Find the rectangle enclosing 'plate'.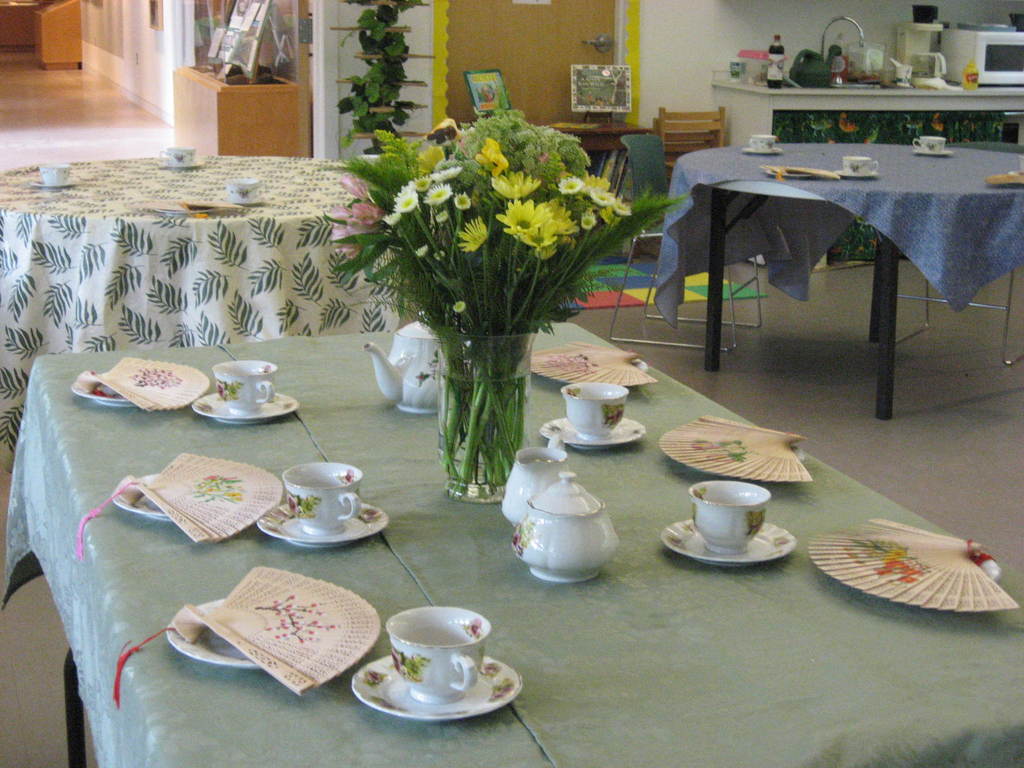
detection(253, 503, 388, 548).
